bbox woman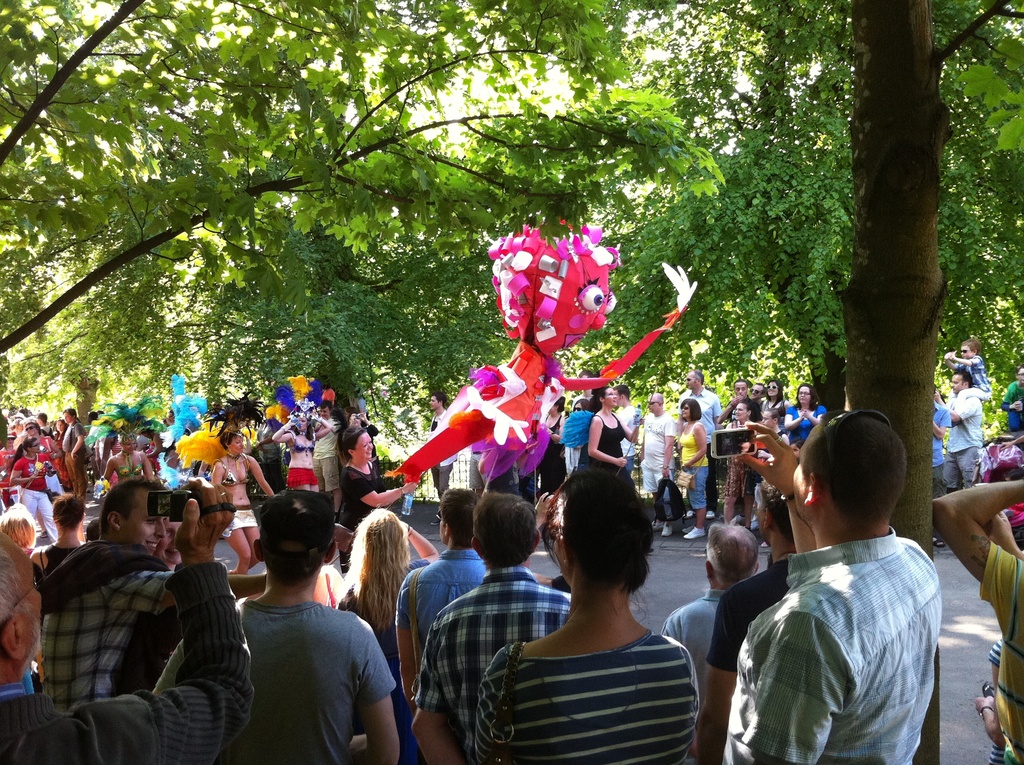
box=[83, 391, 167, 486]
